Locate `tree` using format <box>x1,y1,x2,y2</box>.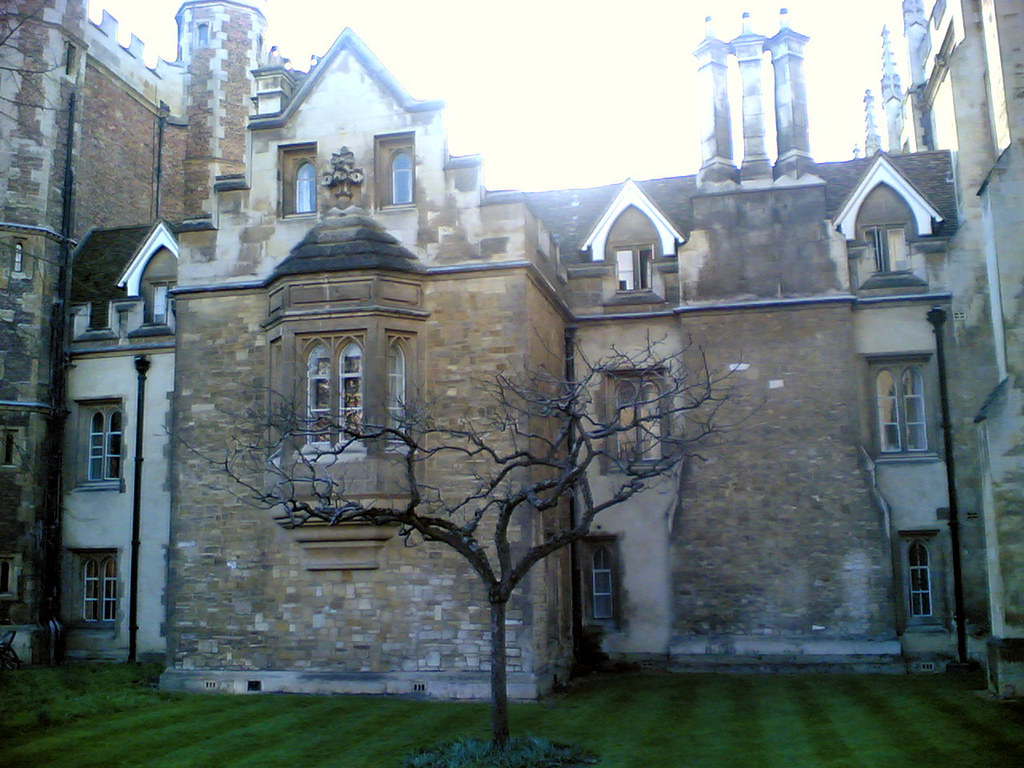
<box>147,311,773,750</box>.
